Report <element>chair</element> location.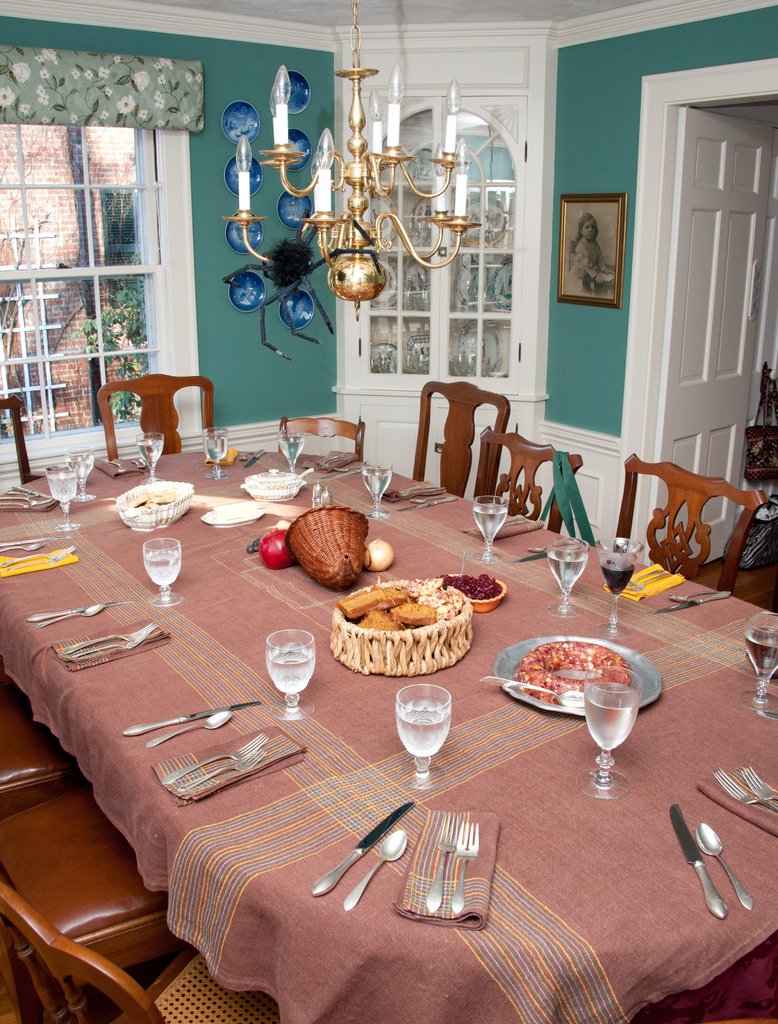
Report: <region>0, 881, 280, 1023</region>.
